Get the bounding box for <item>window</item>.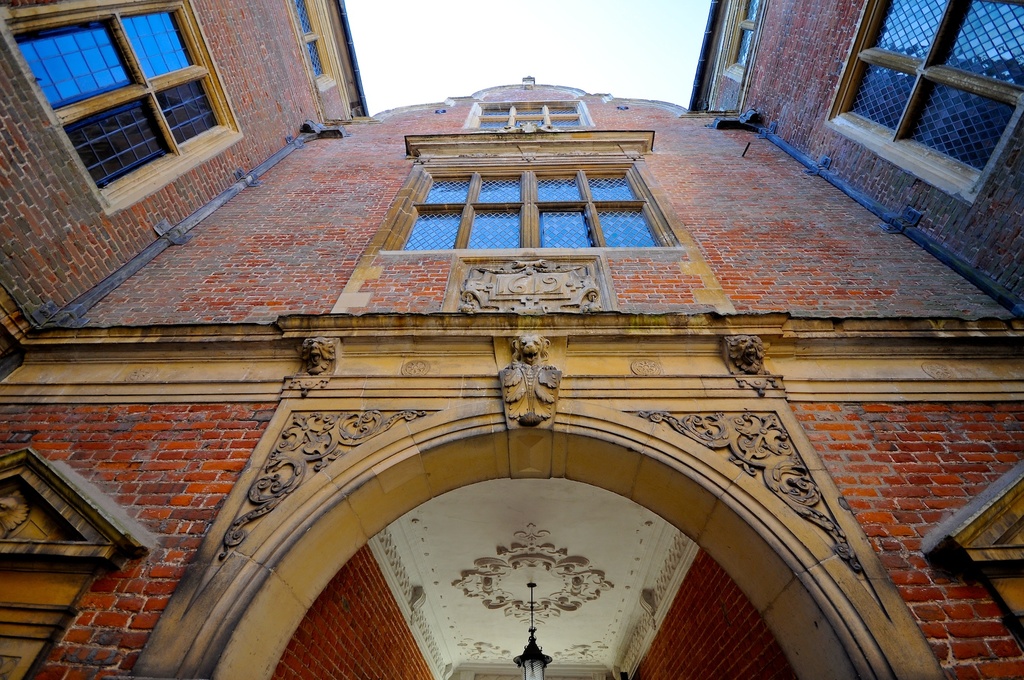
box=[463, 98, 596, 130].
